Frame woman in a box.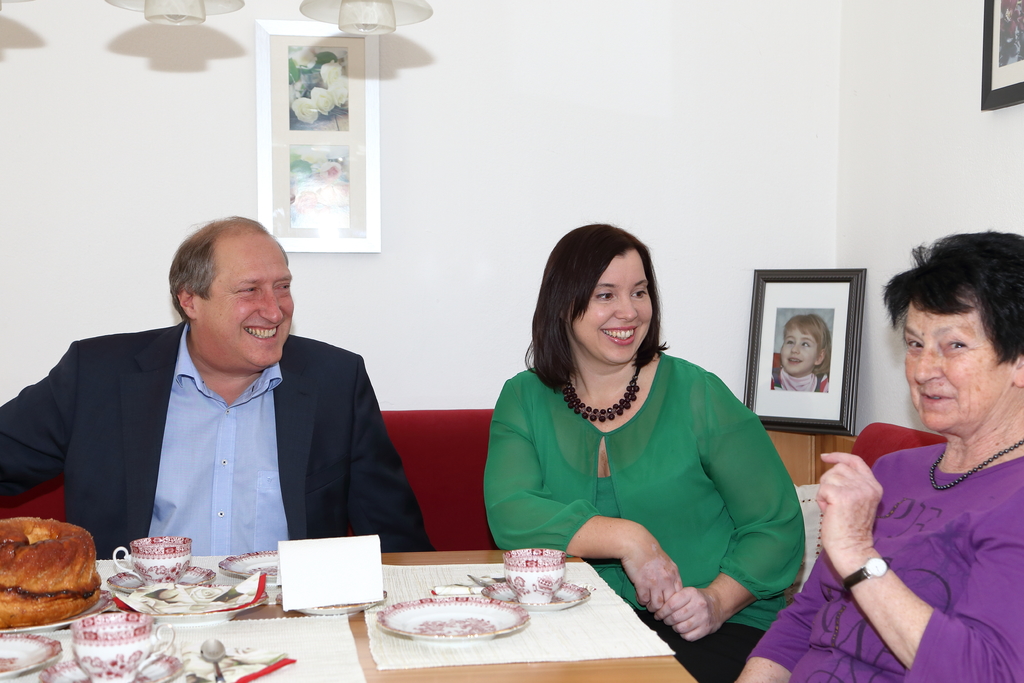
left=730, top=233, right=1023, bottom=682.
